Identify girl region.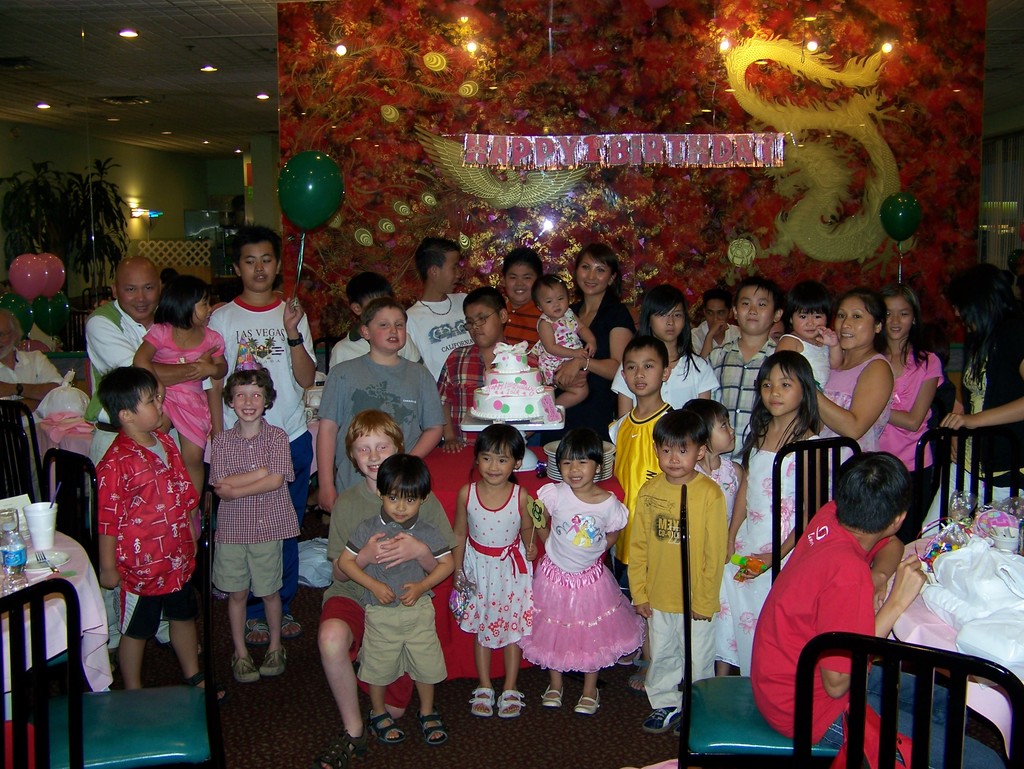
Region: BBox(681, 395, 744, 532).
